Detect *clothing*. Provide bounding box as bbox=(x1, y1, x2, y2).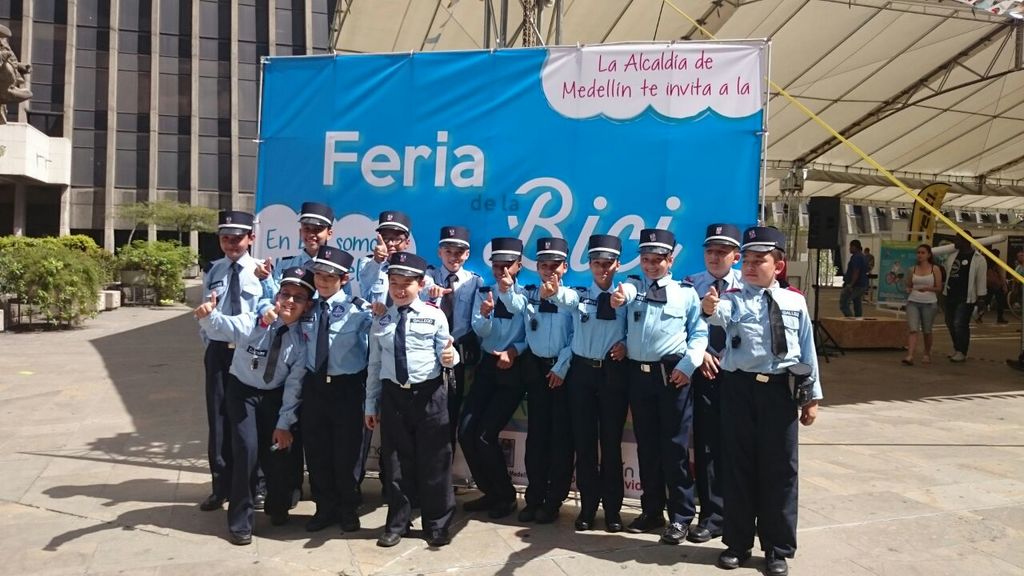
bbox=(198, 306, 308, 536).
